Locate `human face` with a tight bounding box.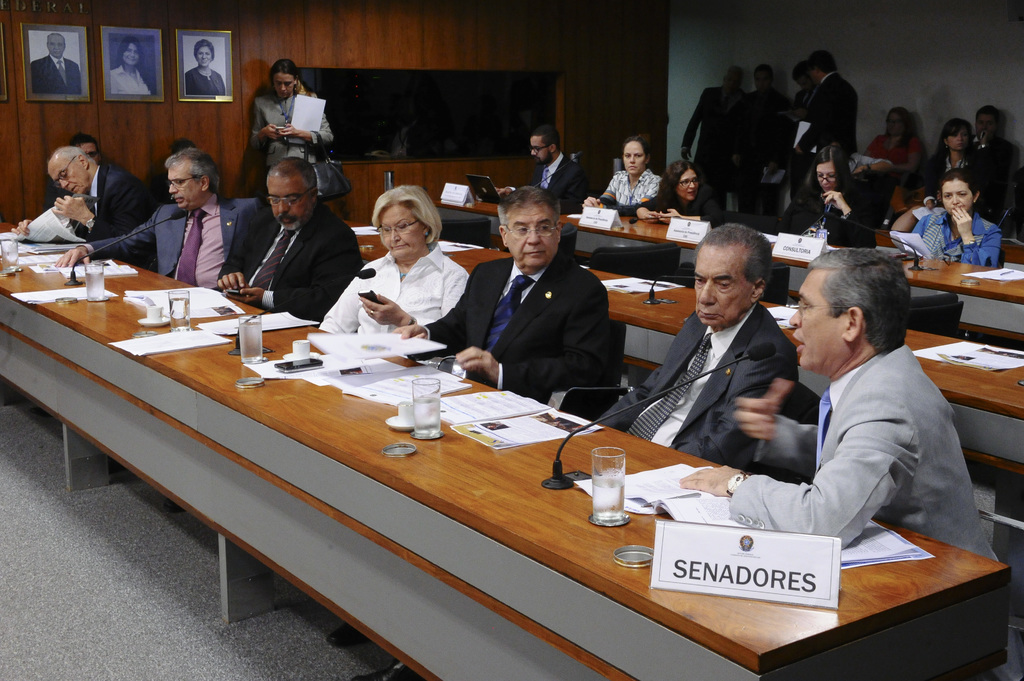
{"x1": 122, "y1": 44, "x2": 138, "y2": 65}.
